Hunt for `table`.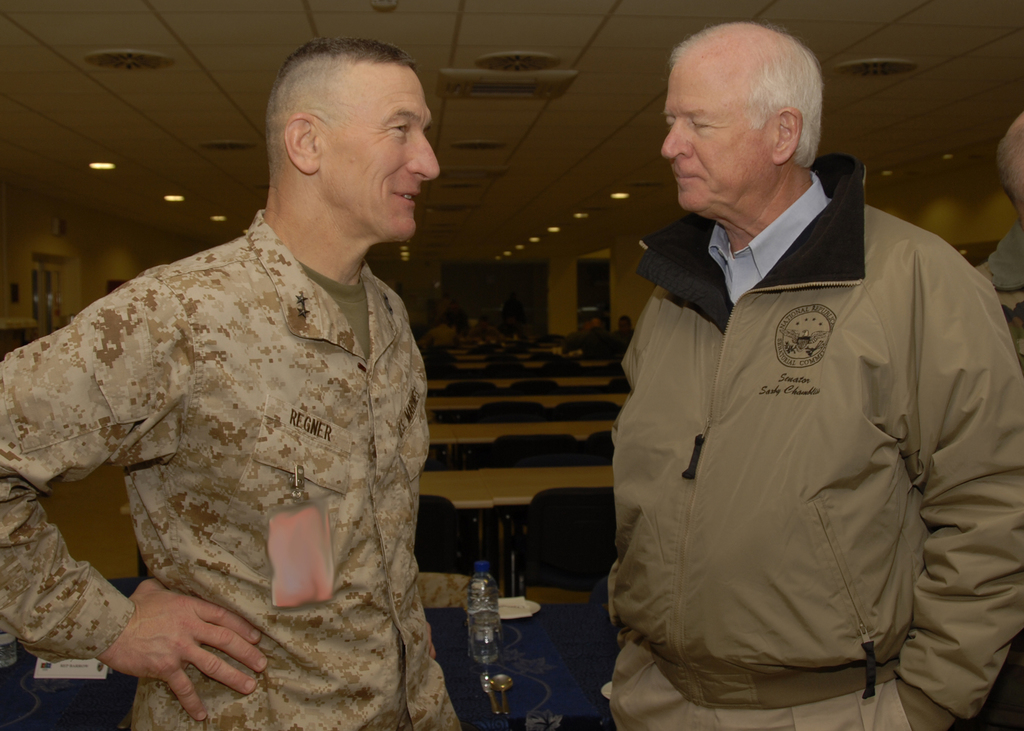
Hunted down at 415 470 500 586.
